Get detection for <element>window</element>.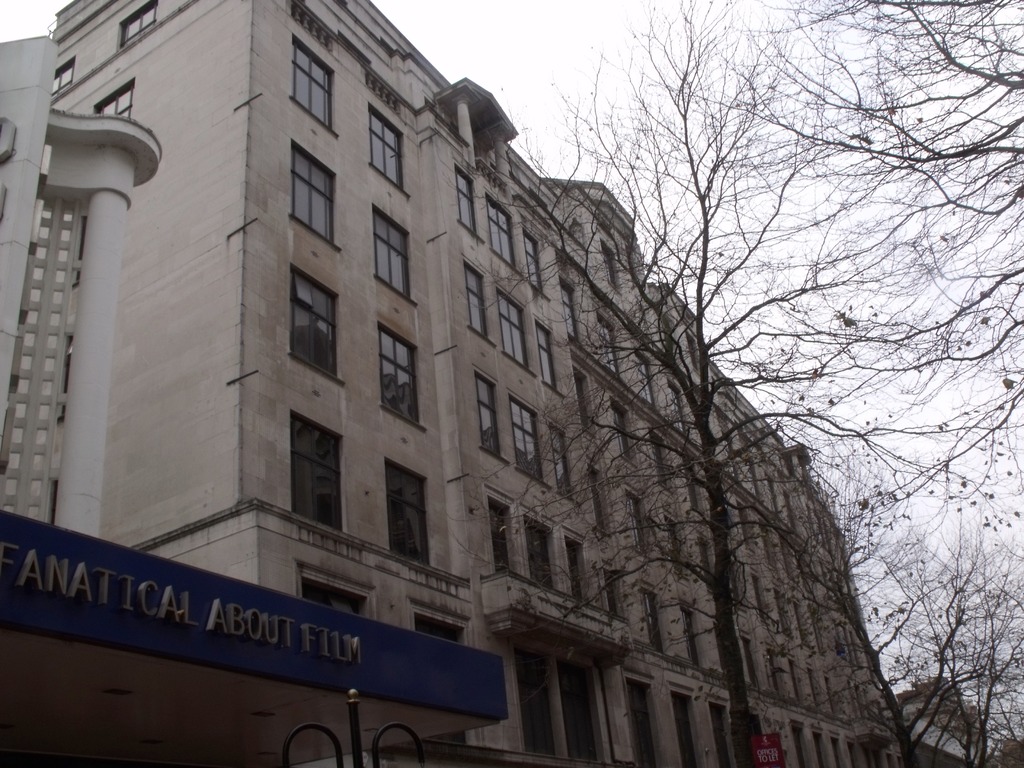
Detection: bbox=(370, 205, 415, 303).
